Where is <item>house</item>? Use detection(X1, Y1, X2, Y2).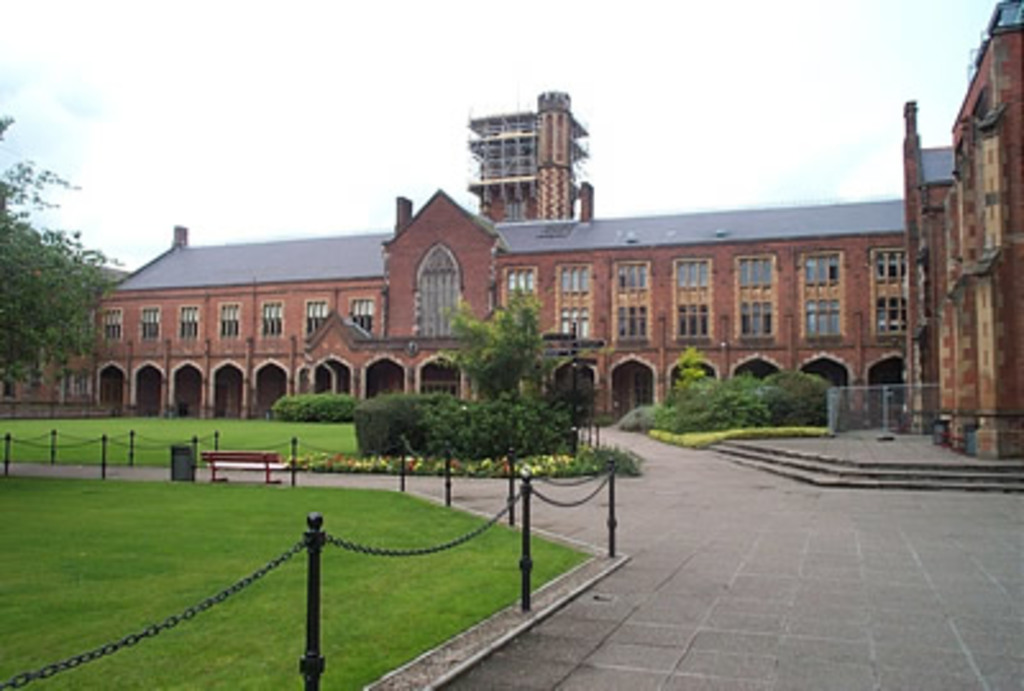
detection(932, 3, 1021, 438).
